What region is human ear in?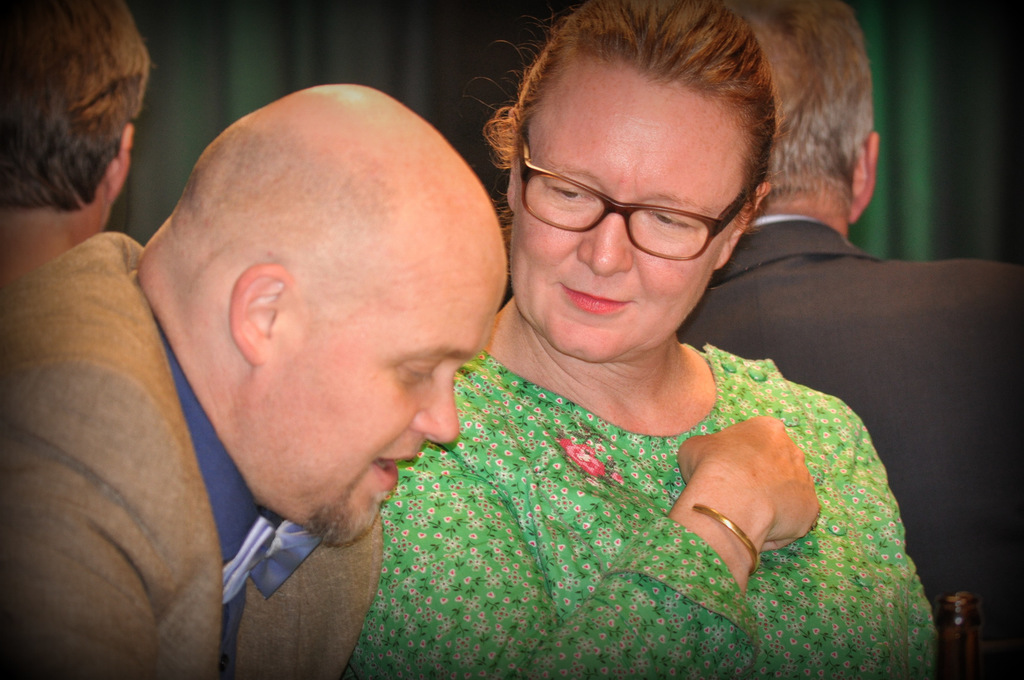
rect(504, 111, 520, 210).
